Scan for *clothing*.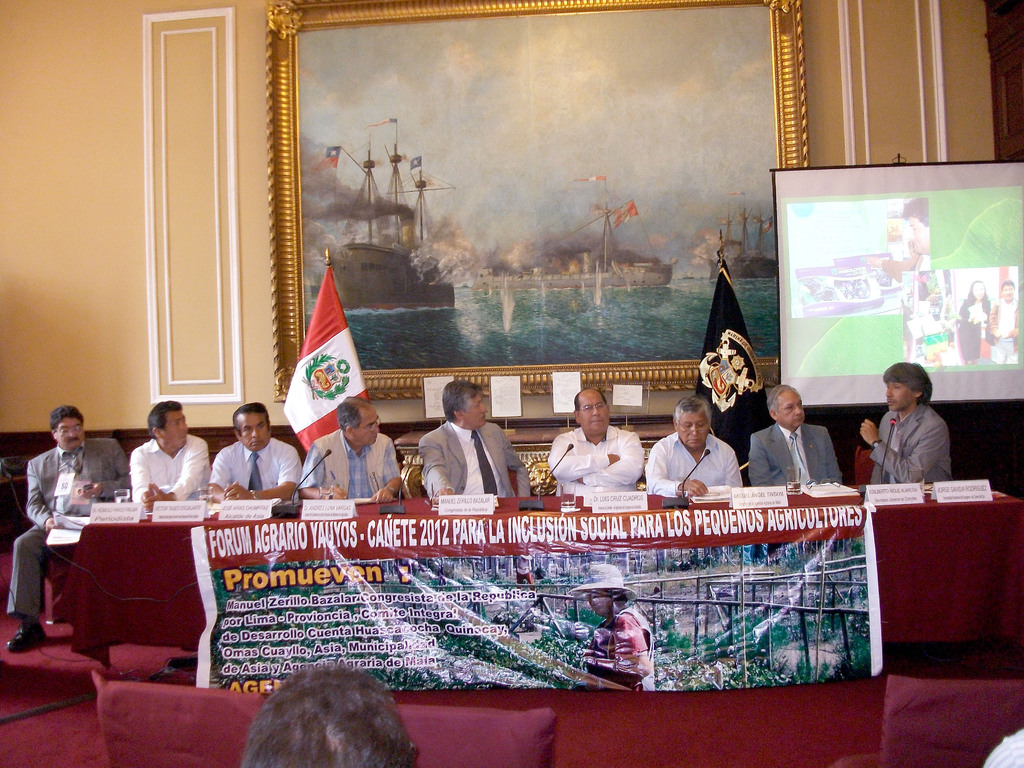
Scan result: [left=207, top=438, right=301, bottom=502].
